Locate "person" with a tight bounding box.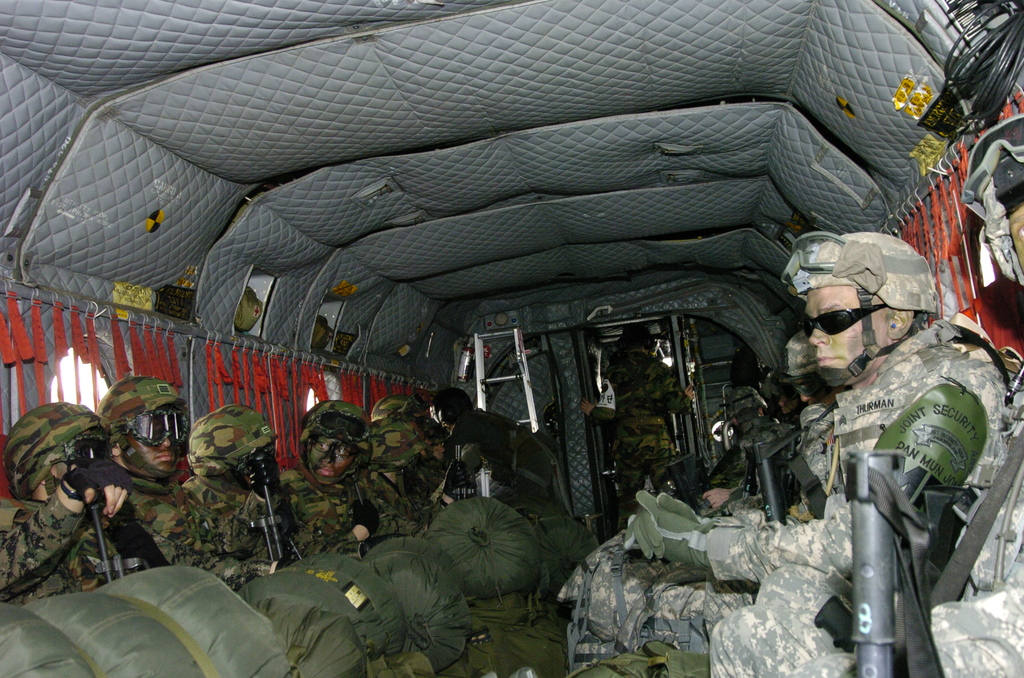
<region>428, 382, 527, 498</region>.
